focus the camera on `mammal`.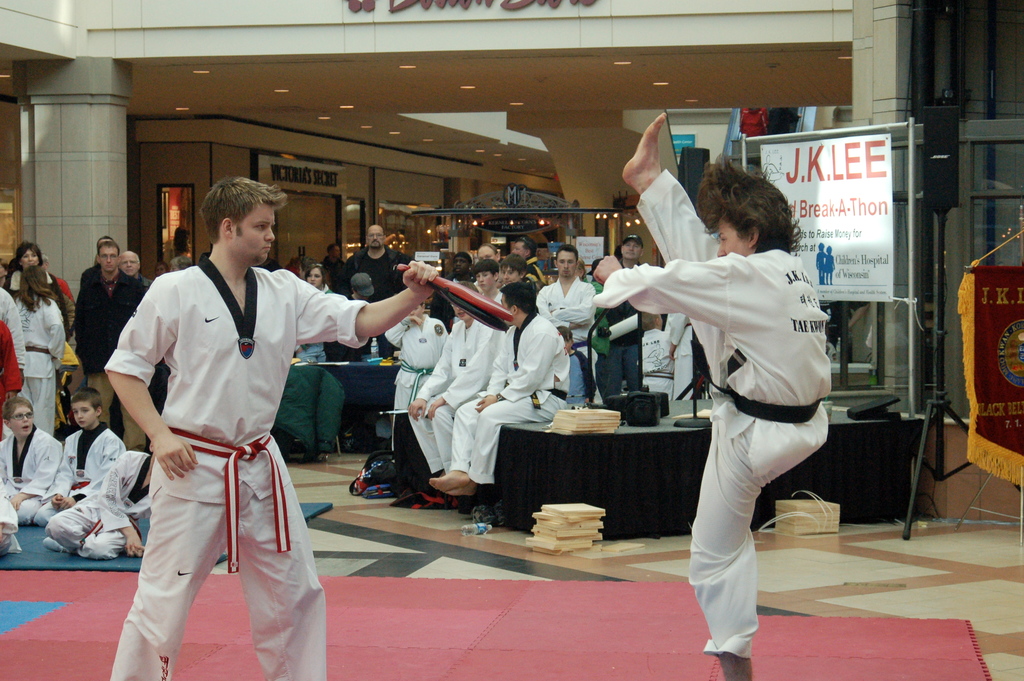
Focus region: BBox(499, 252, 529, 291).
